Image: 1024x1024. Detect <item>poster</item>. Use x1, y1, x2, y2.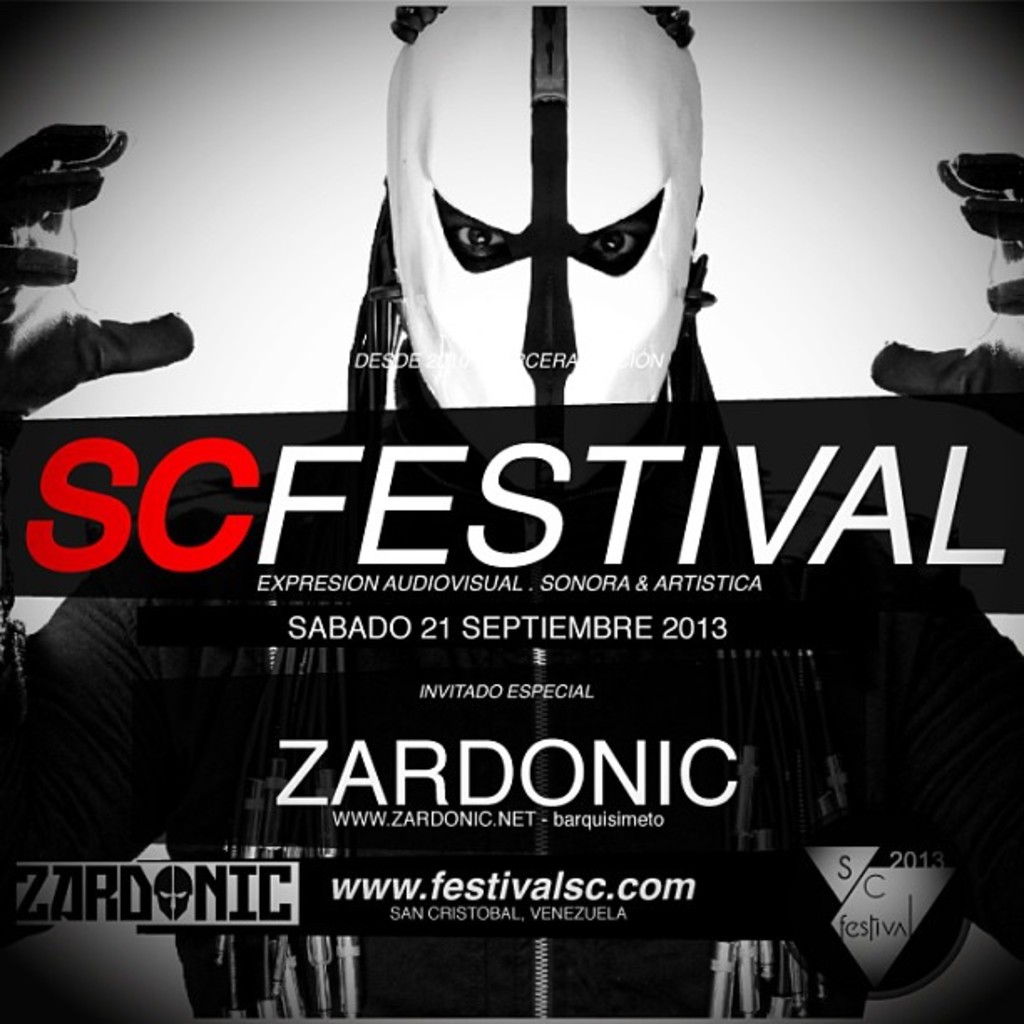
0, 0, 1022, 1022.
